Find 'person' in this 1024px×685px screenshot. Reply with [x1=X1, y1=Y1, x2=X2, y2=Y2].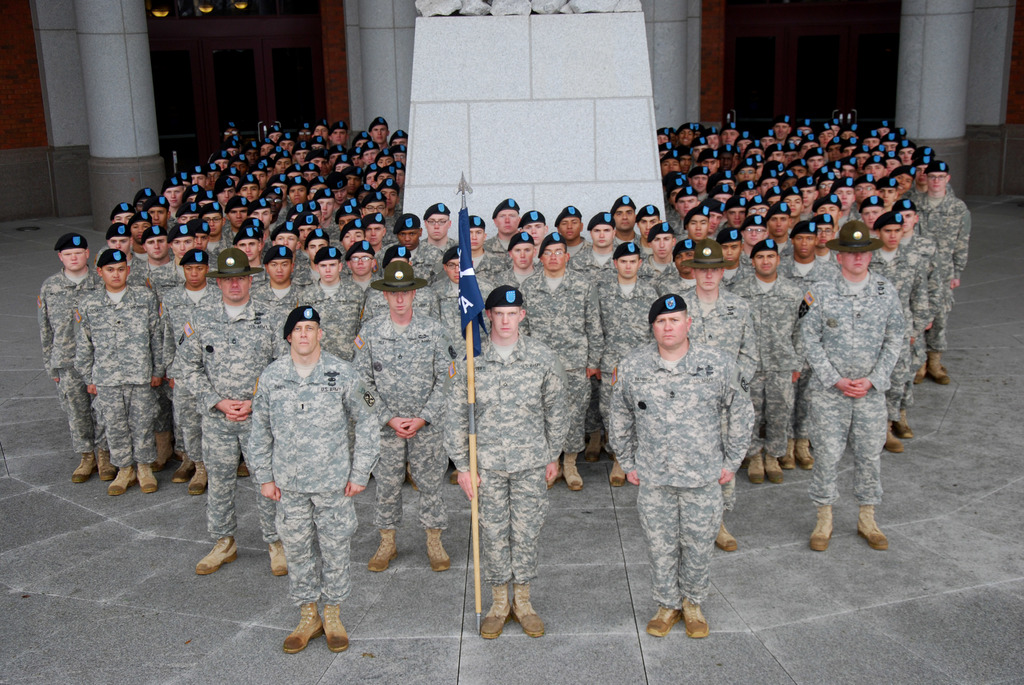
[x1=423, y1=203, x2=460, y2=264].
